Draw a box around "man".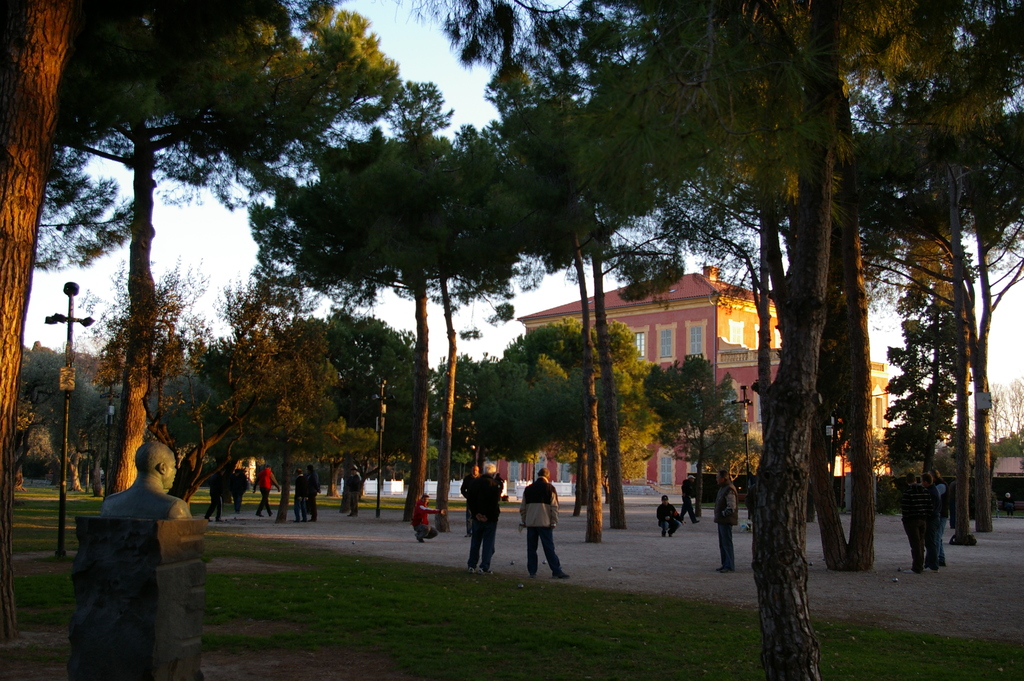
detection(351, 475, 370, 517).
